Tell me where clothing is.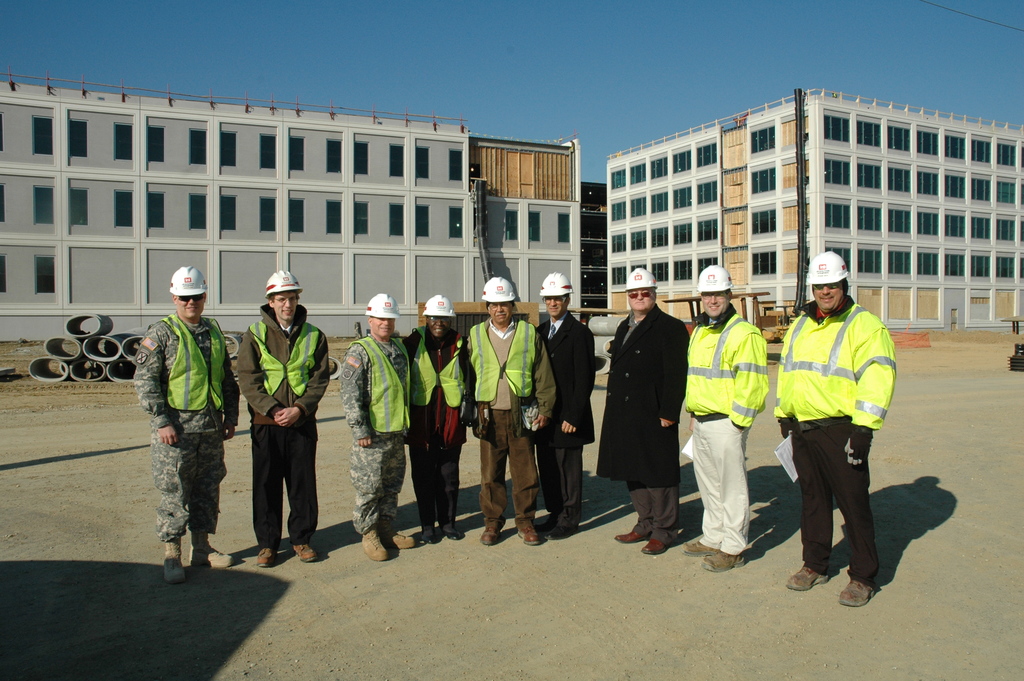
clothing is at crop(467, 320, 561, 532).
